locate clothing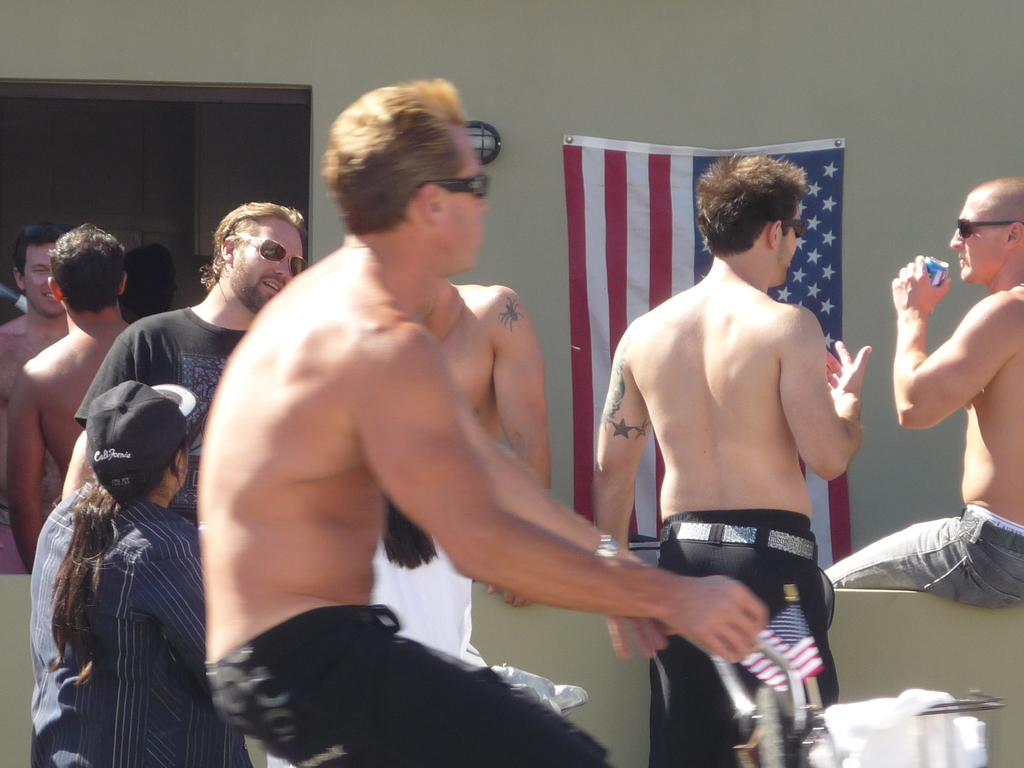
BBox(74, 304, 247, 541)
